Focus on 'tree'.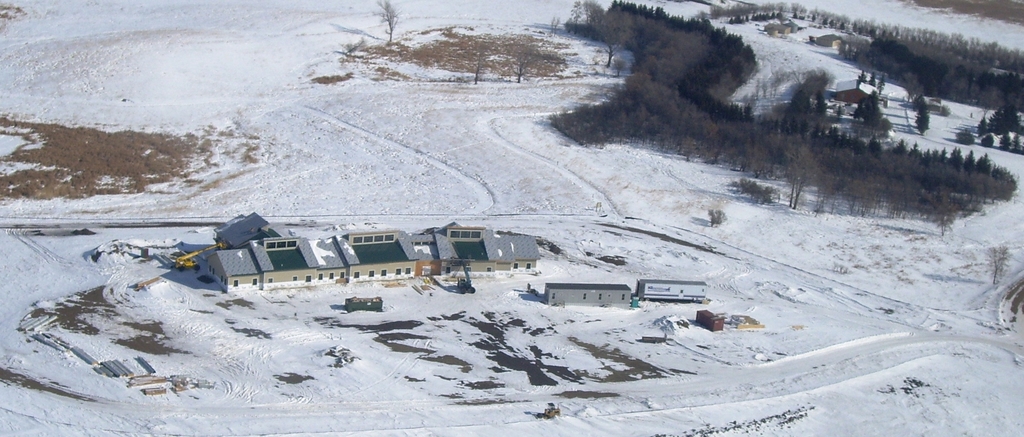
Focused at <box>815,93,828,117</box>.
